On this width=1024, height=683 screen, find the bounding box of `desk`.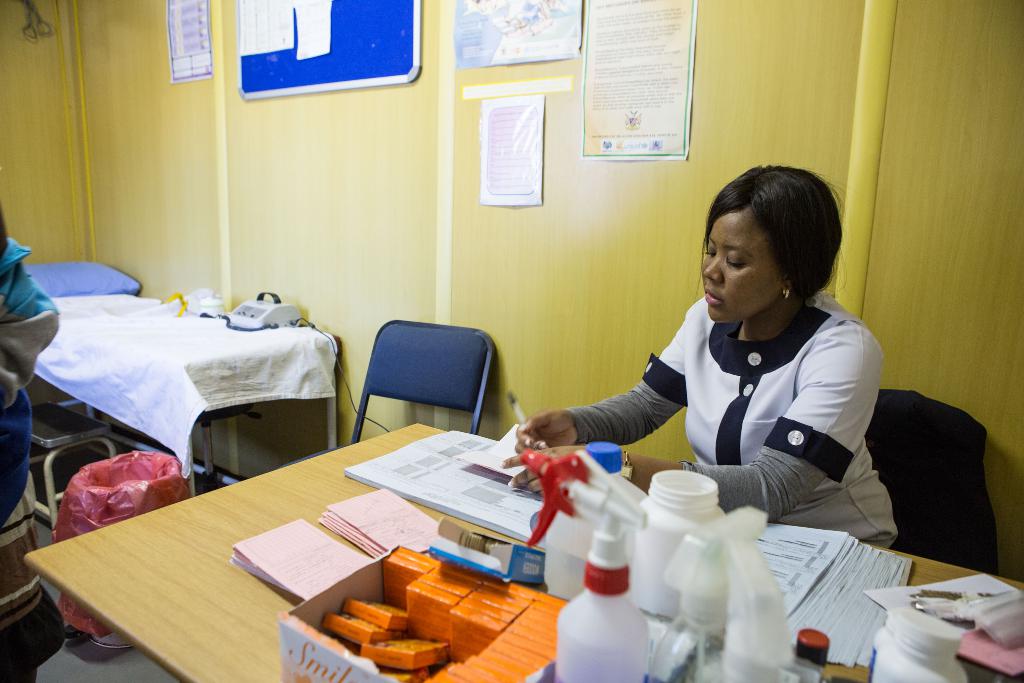
Bounding box: l=24, t=422, r=1023, b=682.
